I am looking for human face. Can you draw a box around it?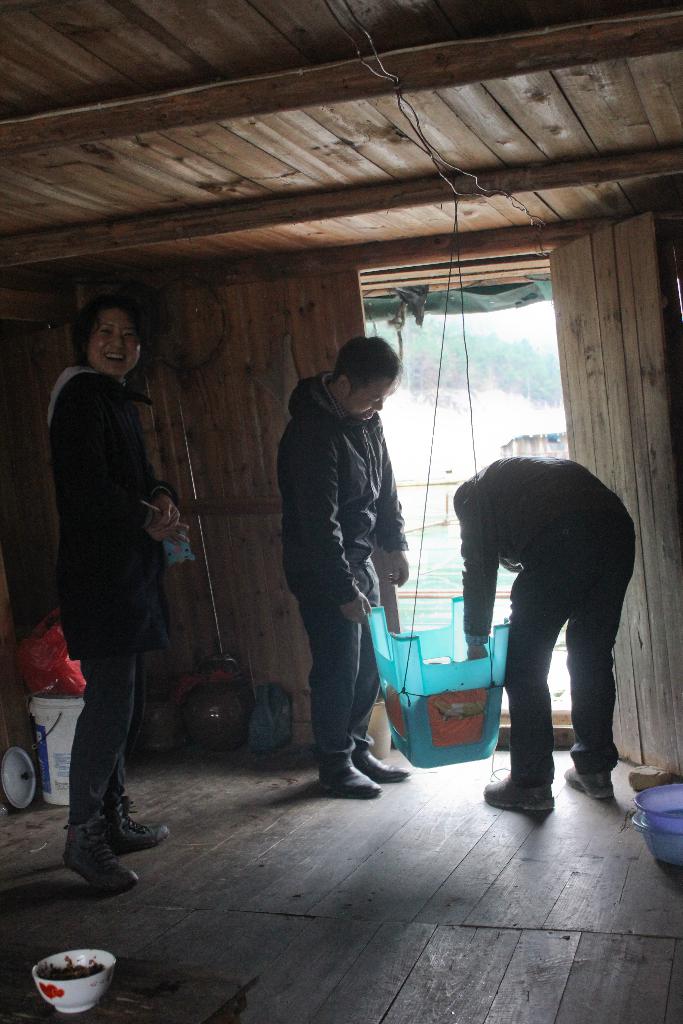
Sure, the bounding box is (x1=340, y1=381, x2=394, y2=423).
